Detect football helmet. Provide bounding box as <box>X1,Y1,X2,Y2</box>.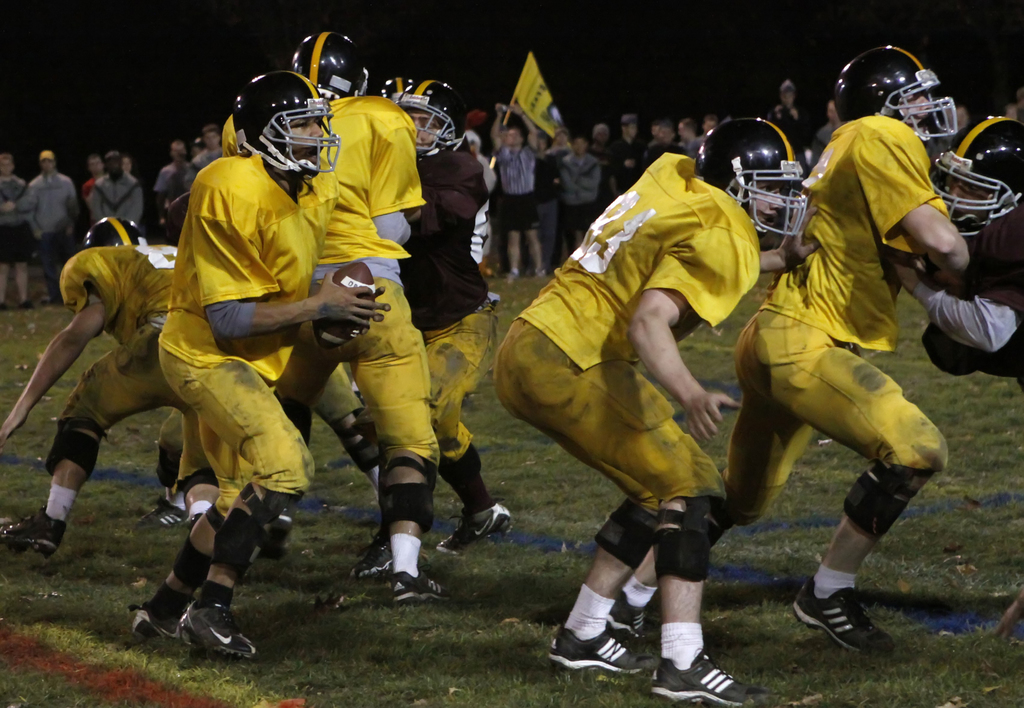
<box>705,109,829,243</box>.
